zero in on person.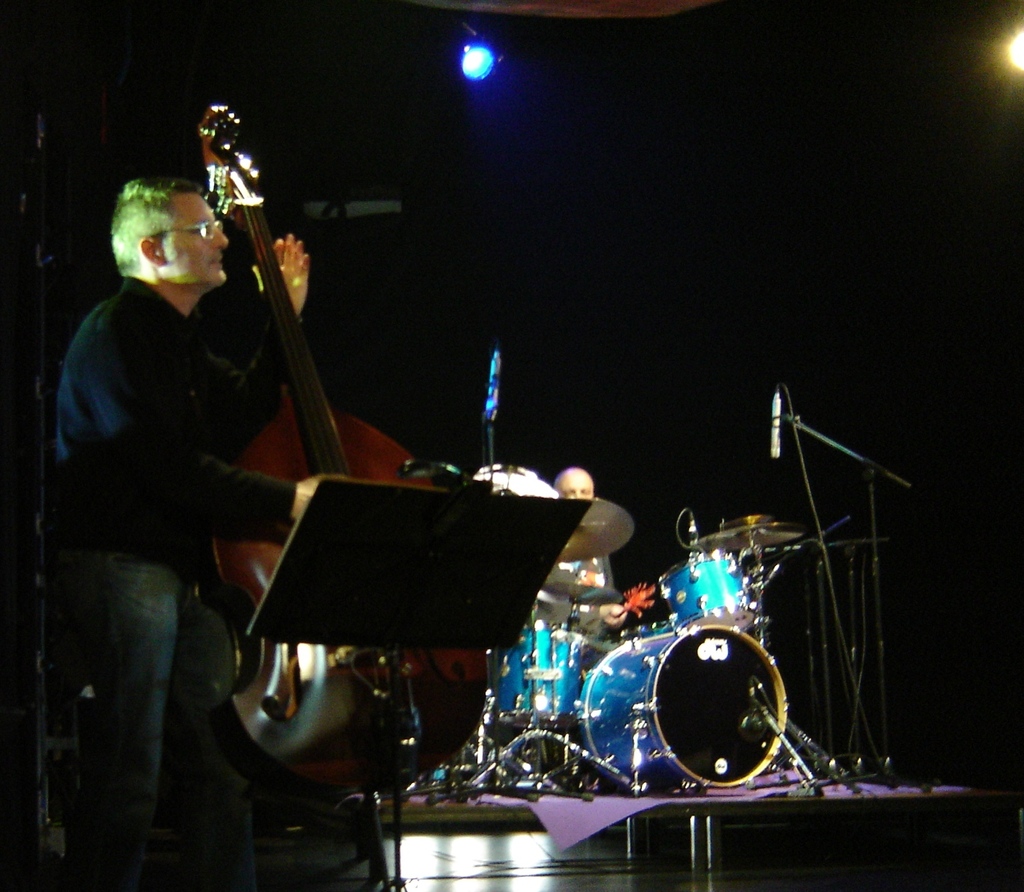
Zeroed in: locate(50, 184, 369, 887).
